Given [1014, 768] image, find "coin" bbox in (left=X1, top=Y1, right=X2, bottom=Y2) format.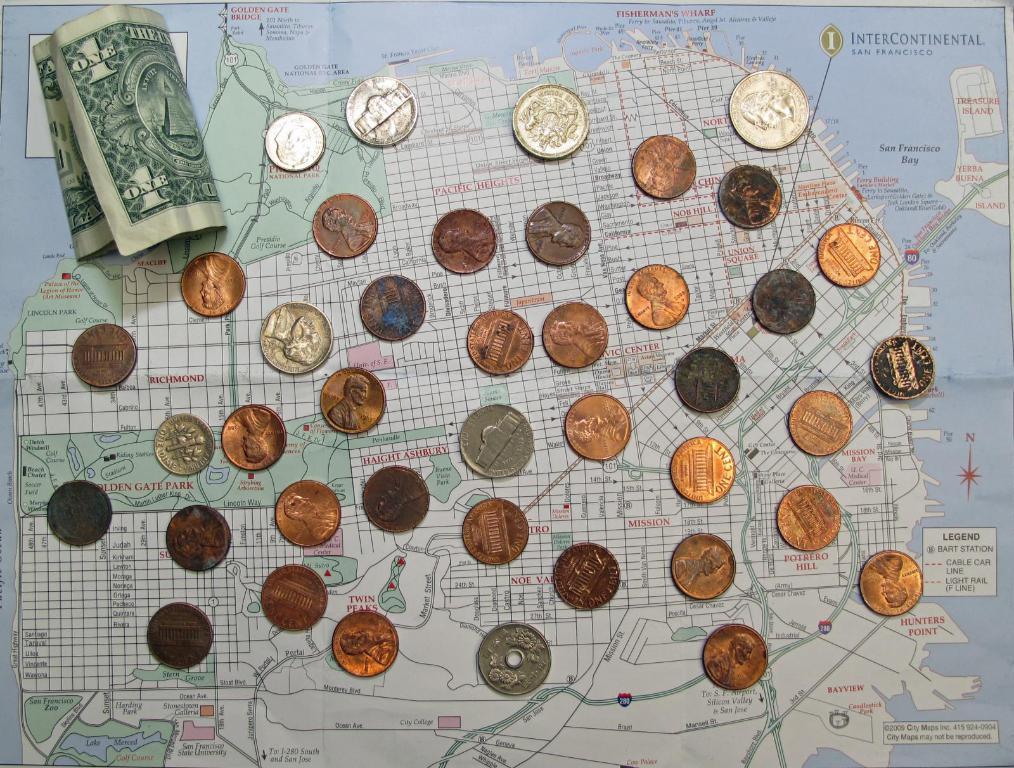
(left=427, top=220, right=501, bottom=276).
